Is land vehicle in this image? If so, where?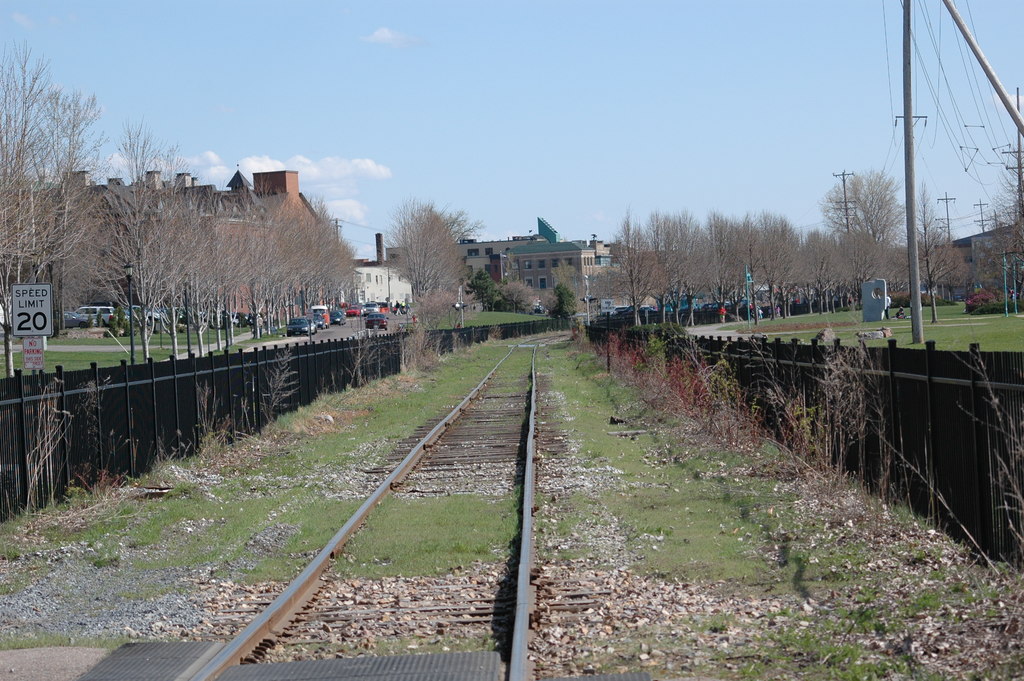
Yes, at 300/313/319/333.
